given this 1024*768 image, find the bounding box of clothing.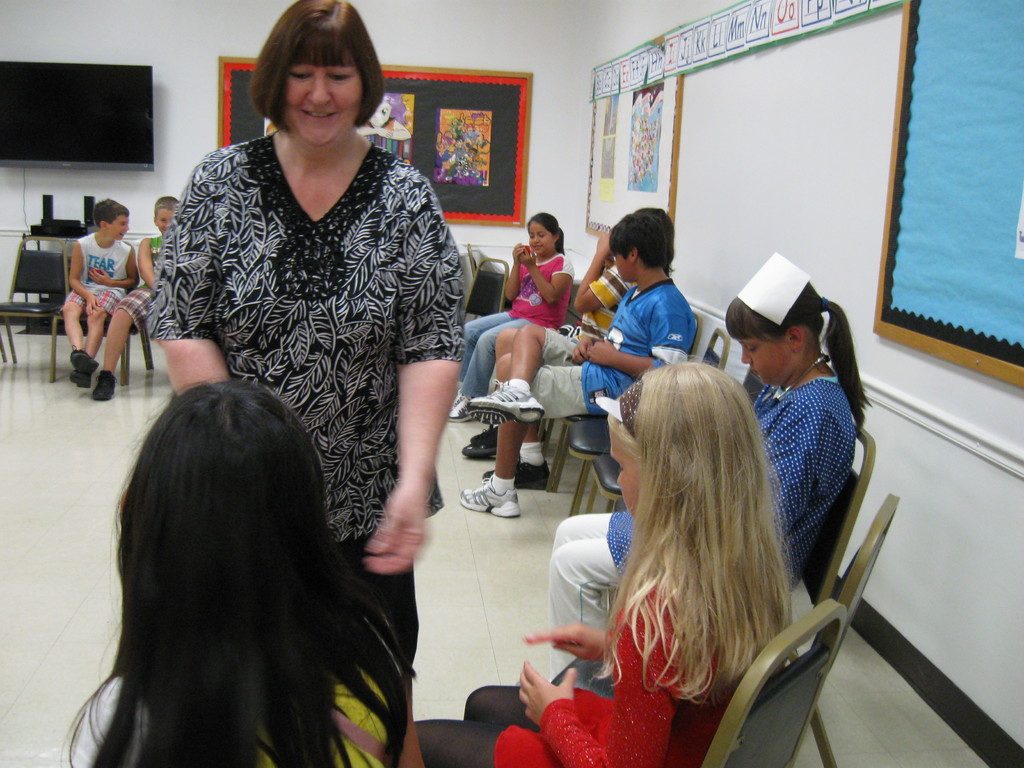
bbox(116, 232, 166, 333).
